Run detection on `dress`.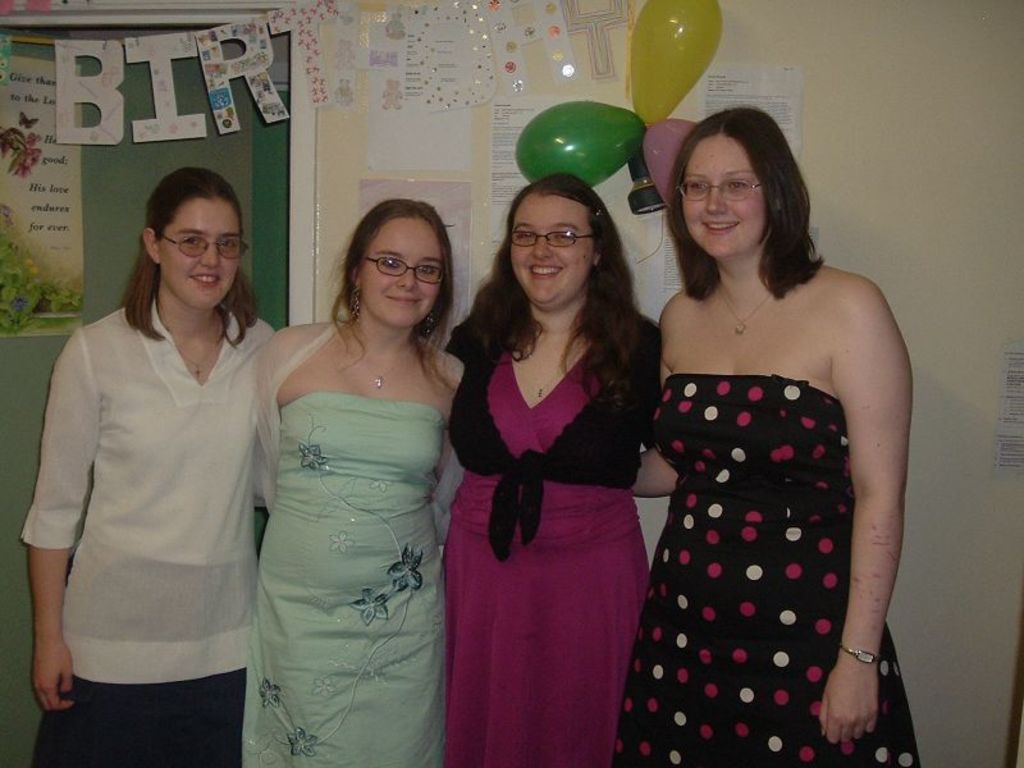
Result: box=[613, 372, 918, 767].
